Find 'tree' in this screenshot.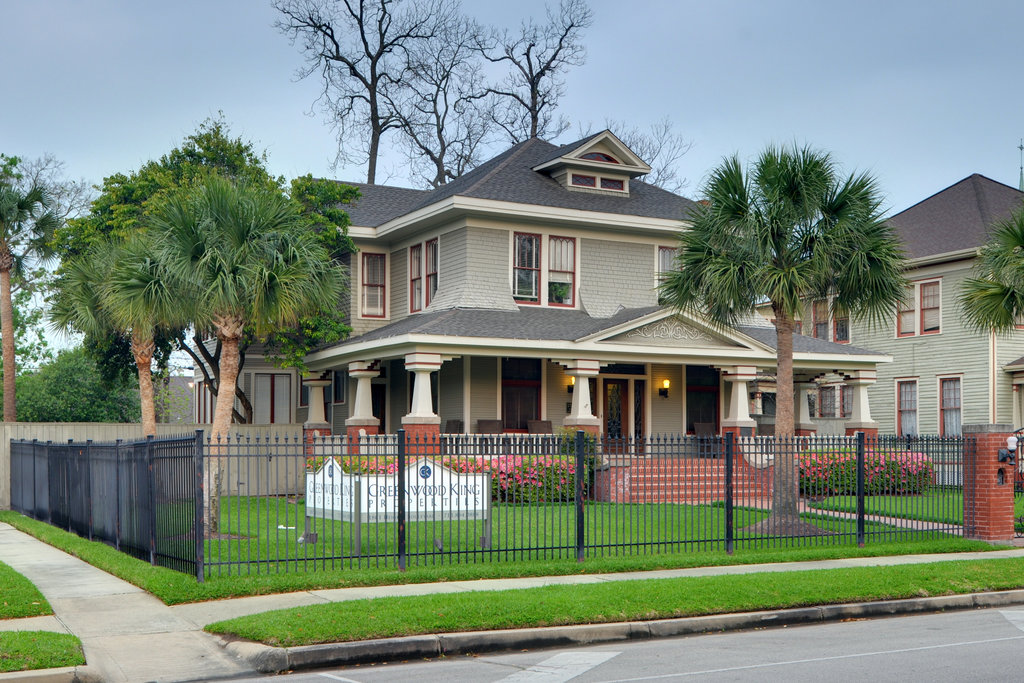
The bounding box for 'tree' is bbox=(0, 320, 173, 424).
